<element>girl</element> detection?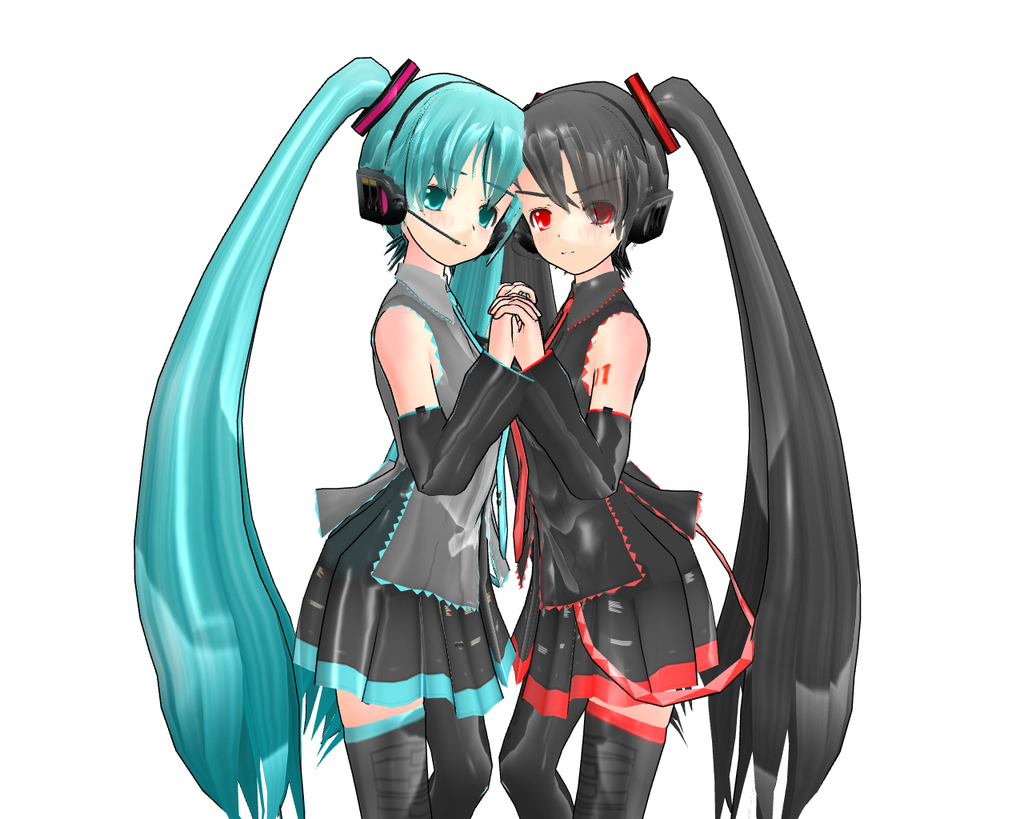
l=131, t=53, r=537, b=818
